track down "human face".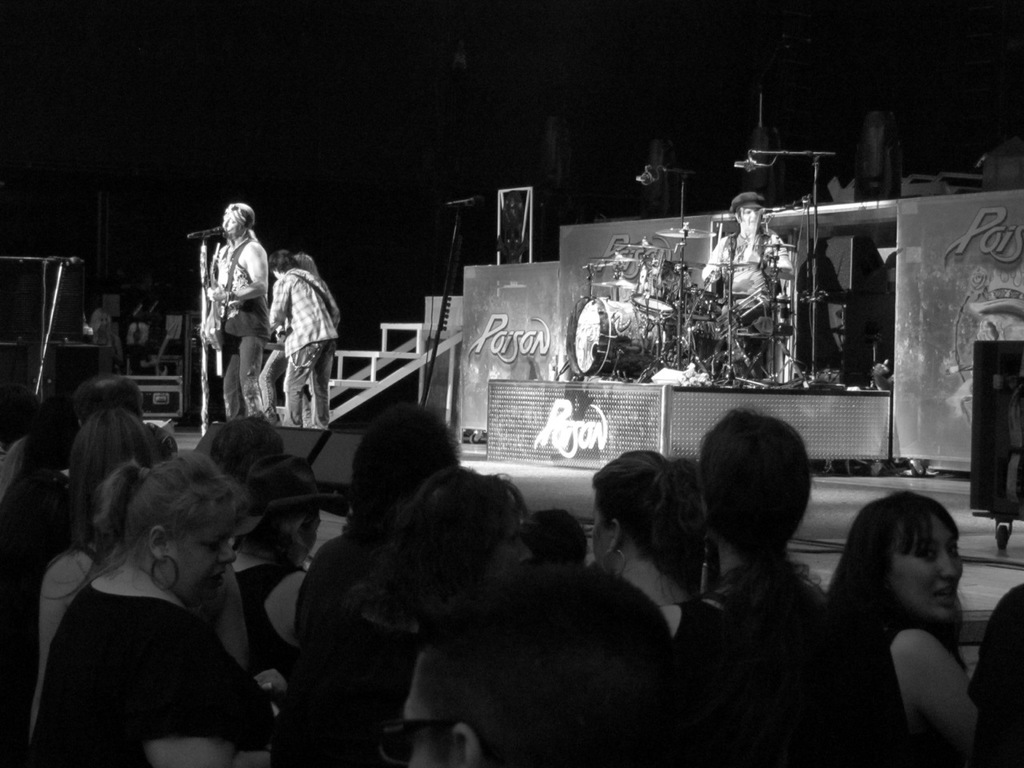
Tracked to select_region(739, 200, 760, 228).
